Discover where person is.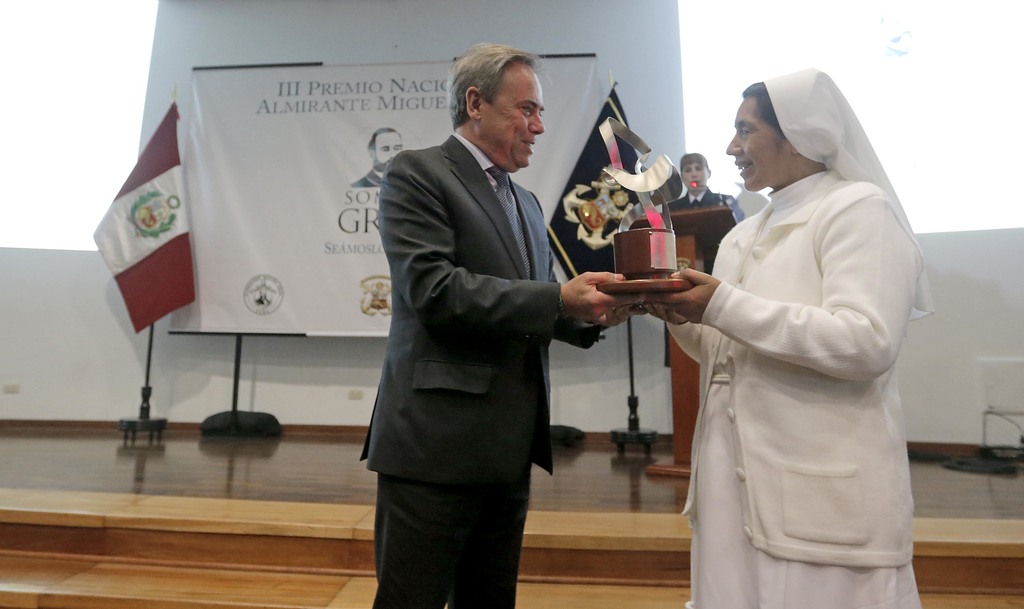
Discovered at left=643, top=66, right=937, bottom=608.
